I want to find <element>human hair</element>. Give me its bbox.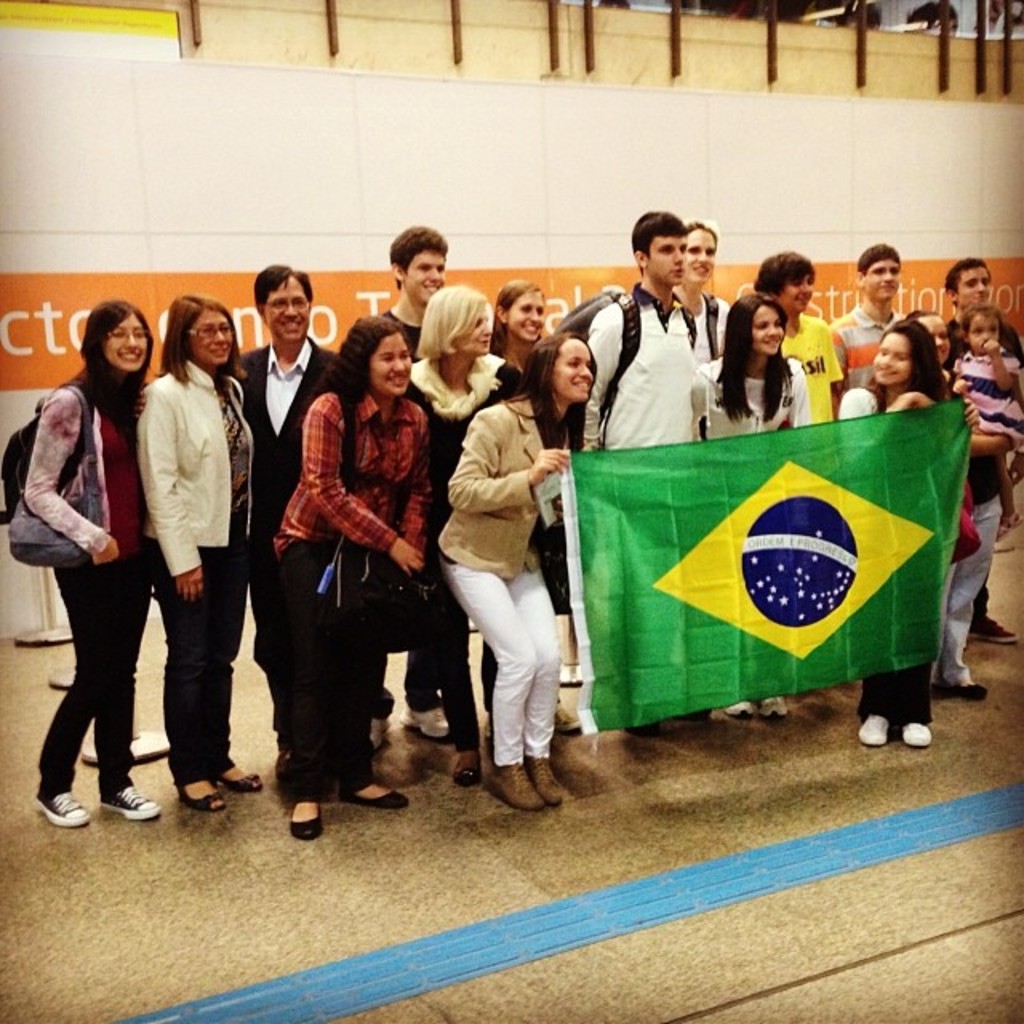
<box>851,240,898,274</box>.
